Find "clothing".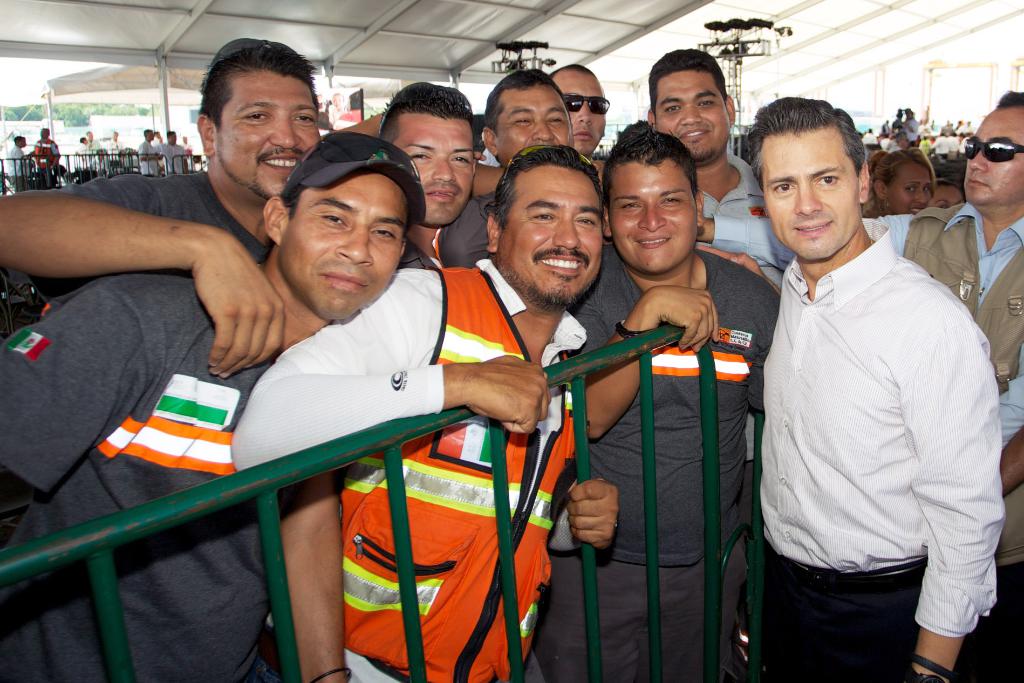
[left=33, top=136, right=68, bottom=189].
